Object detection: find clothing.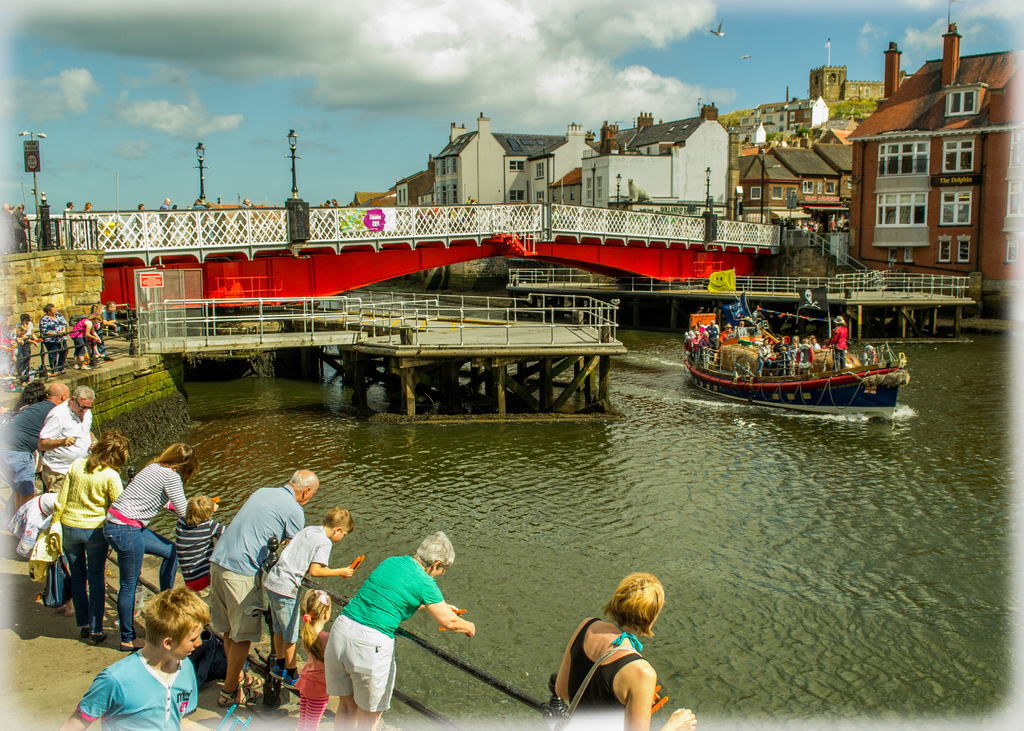
(207,484,305,643).
